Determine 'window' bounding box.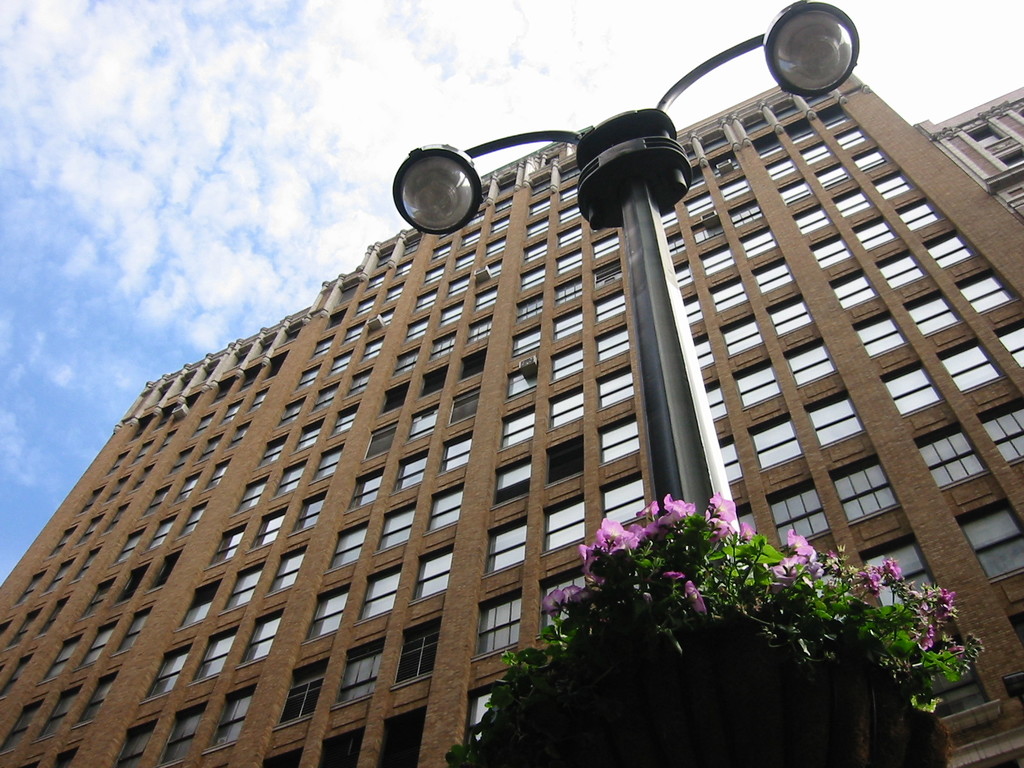
Determined: bbox(467, 679, 509, 749).
